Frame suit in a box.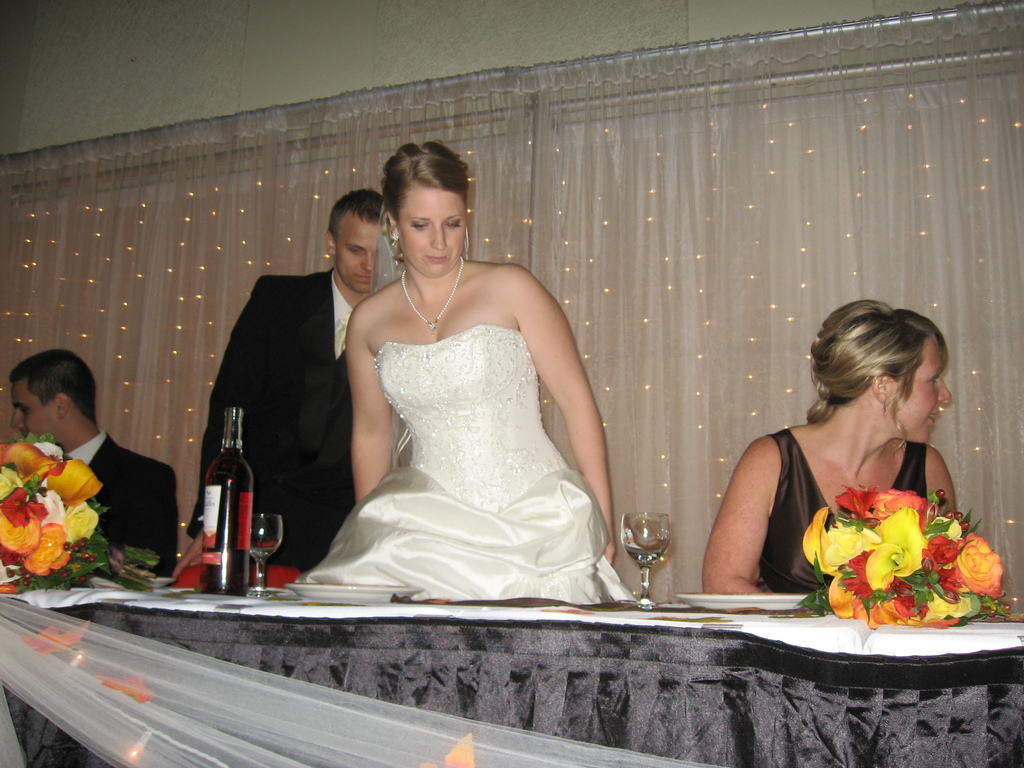
rect(200, 225, 373, 563).
